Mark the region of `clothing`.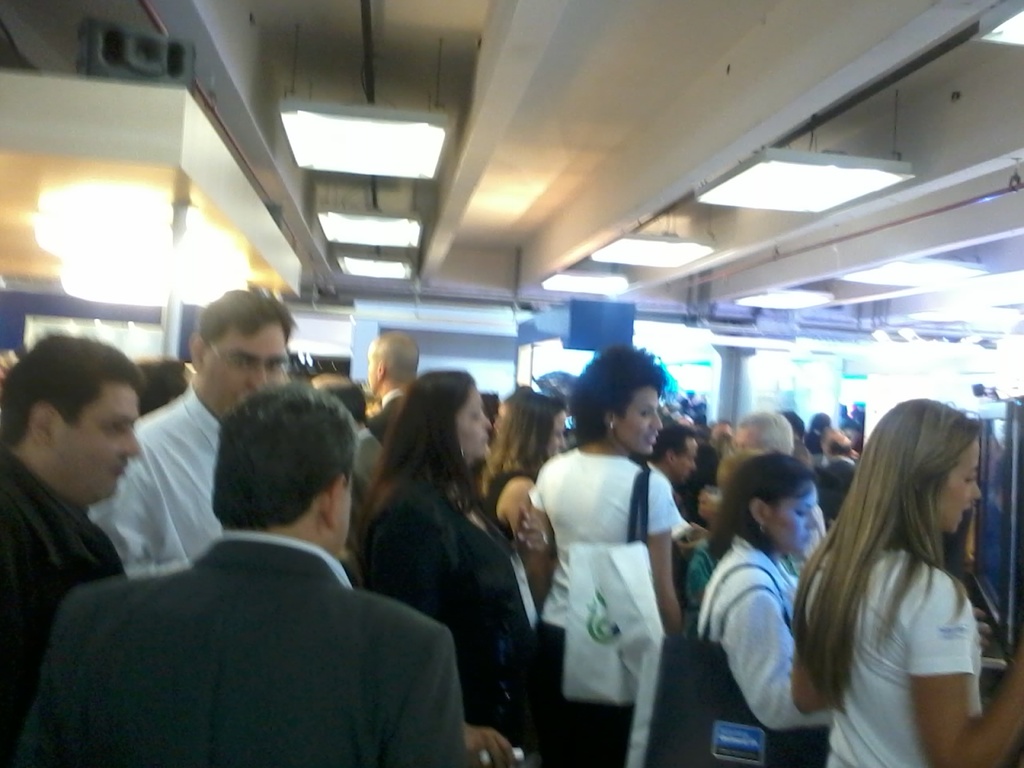
Region: BBox(334, 414, 386, 520).
